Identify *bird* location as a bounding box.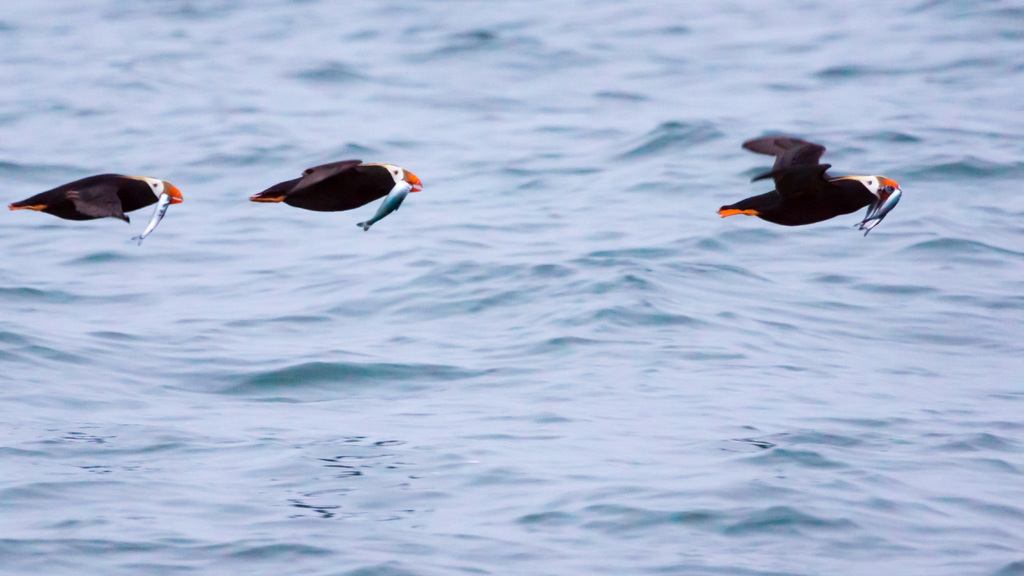
crop(232, 151, 417, 217).
